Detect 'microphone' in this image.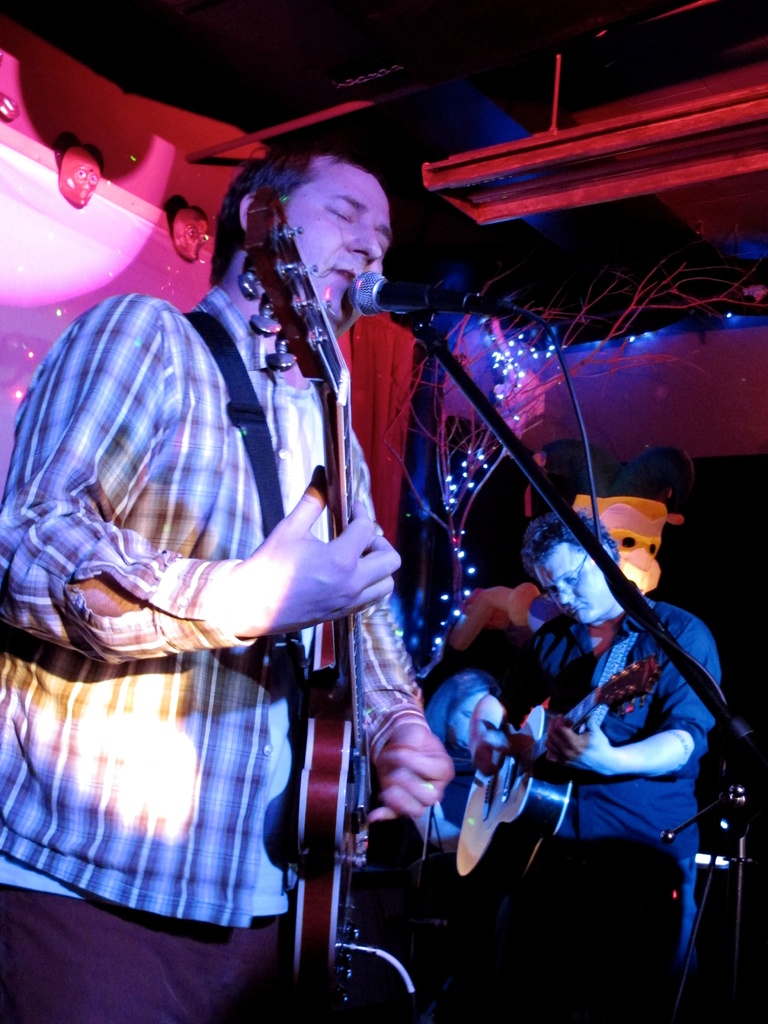
Detection: [x1=346, y1=271, x2=473, y2=316].
